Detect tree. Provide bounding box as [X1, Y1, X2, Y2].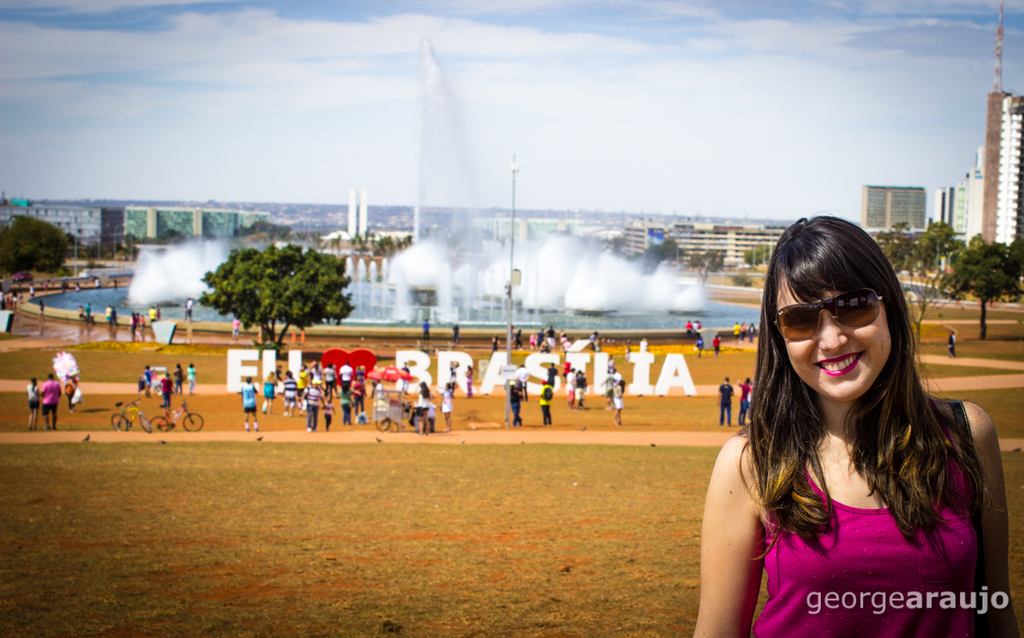
[187, 227, 353, 340].
